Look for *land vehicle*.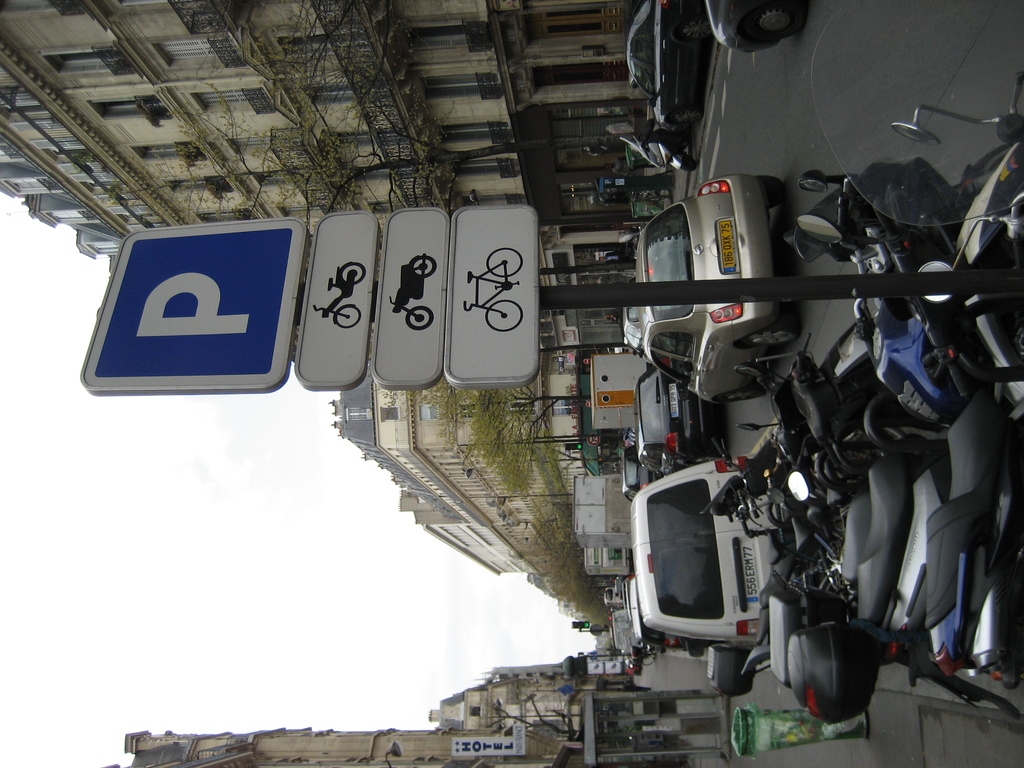
Found: bbox=[625, 659, 645, 677].
